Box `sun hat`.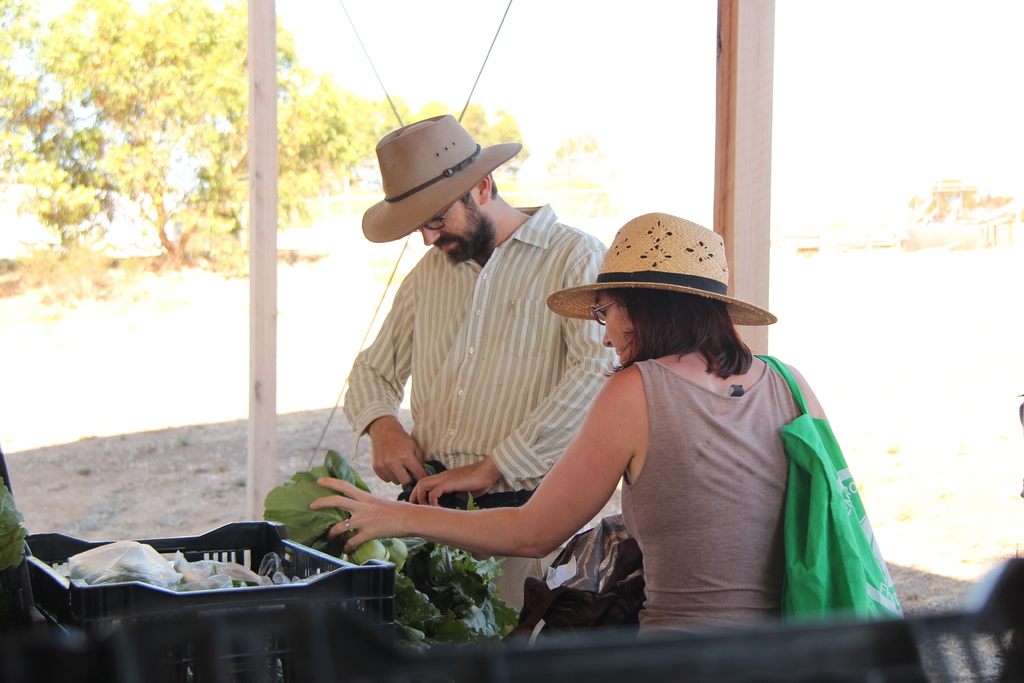
[left=543, top=215, right=778, bottom=334].
